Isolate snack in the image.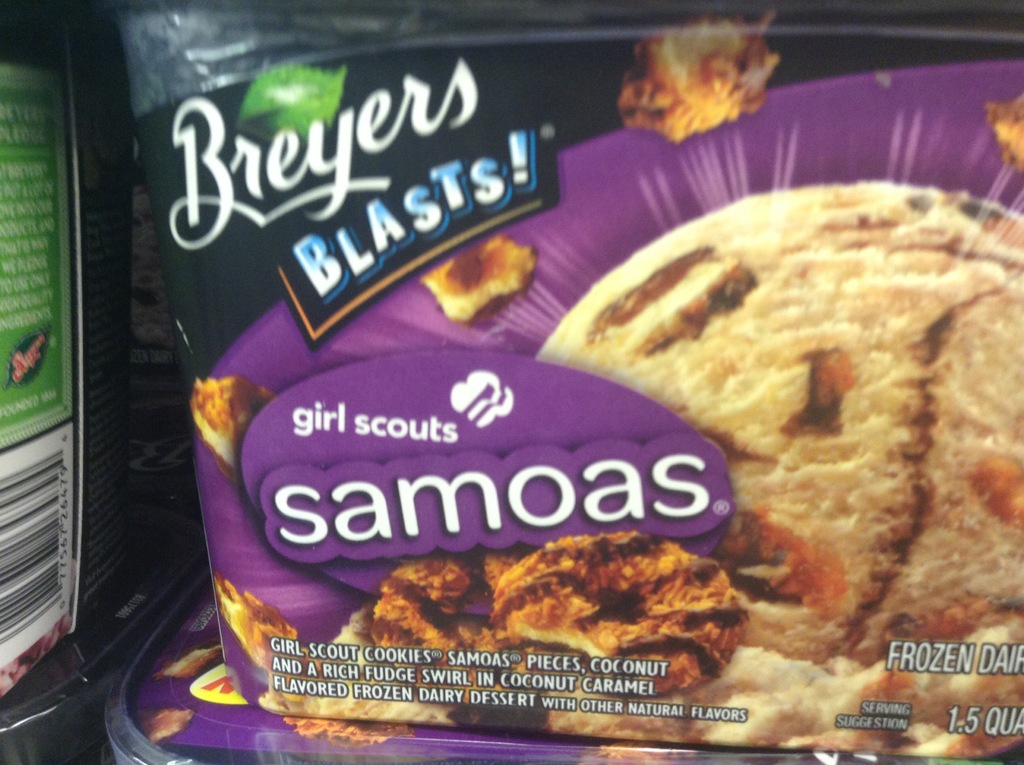
Isolated region: left=192, top=380, right=269, bottom=479.
